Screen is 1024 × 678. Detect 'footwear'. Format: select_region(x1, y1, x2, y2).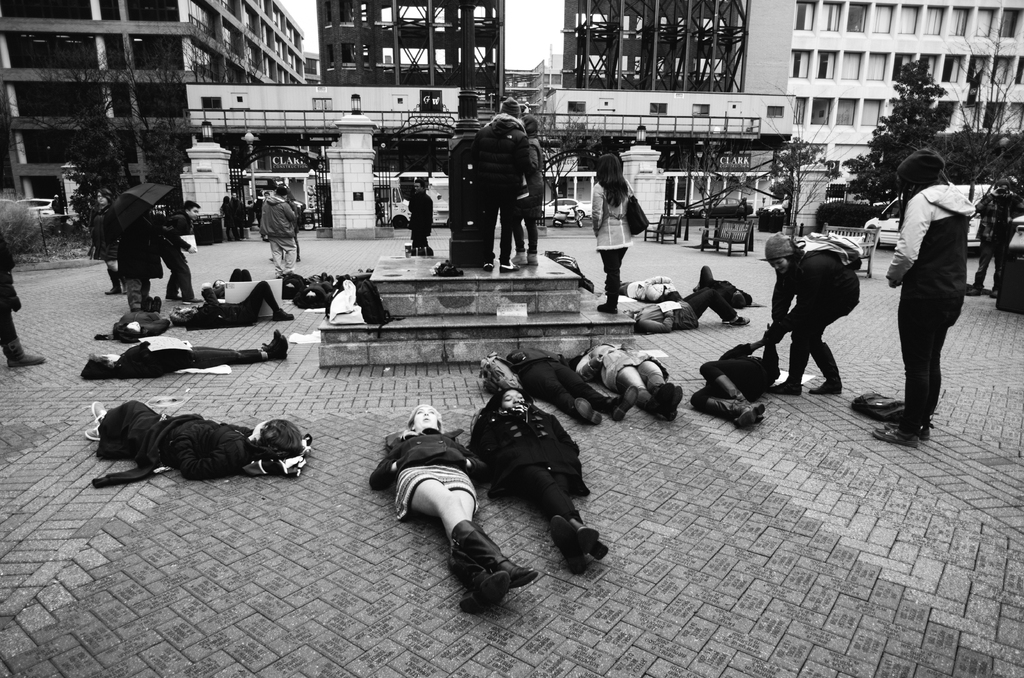
select_region(261, 328, 281, 352).
